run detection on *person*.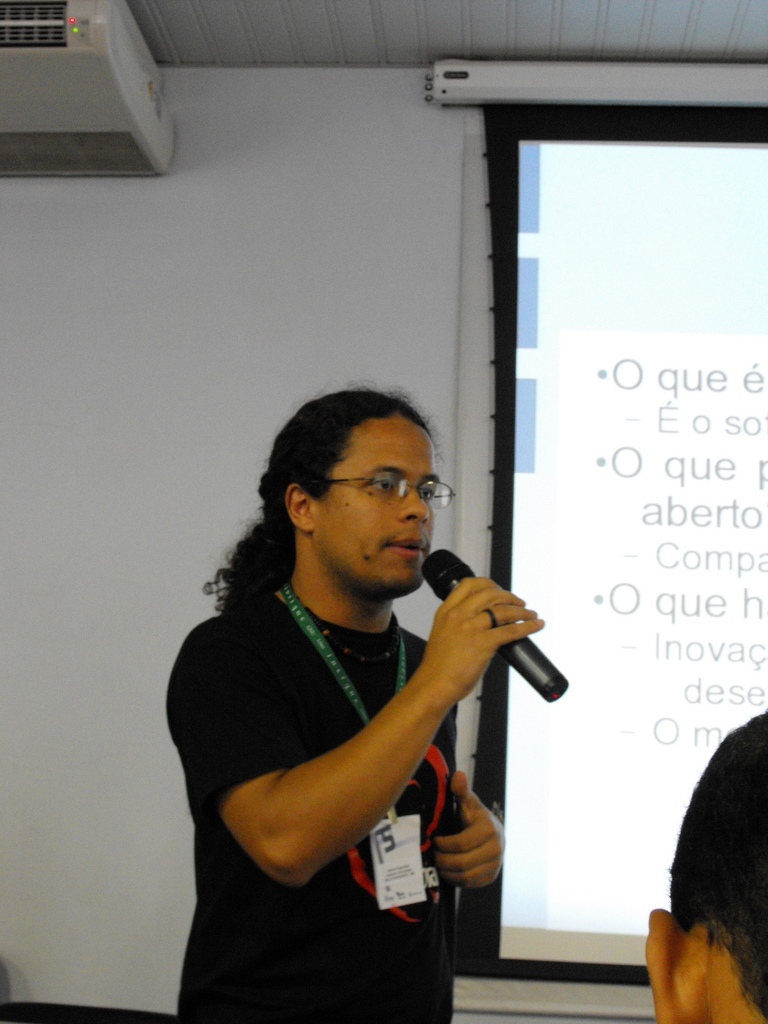
Result: bbox=(639, 696, 767, 1023).
